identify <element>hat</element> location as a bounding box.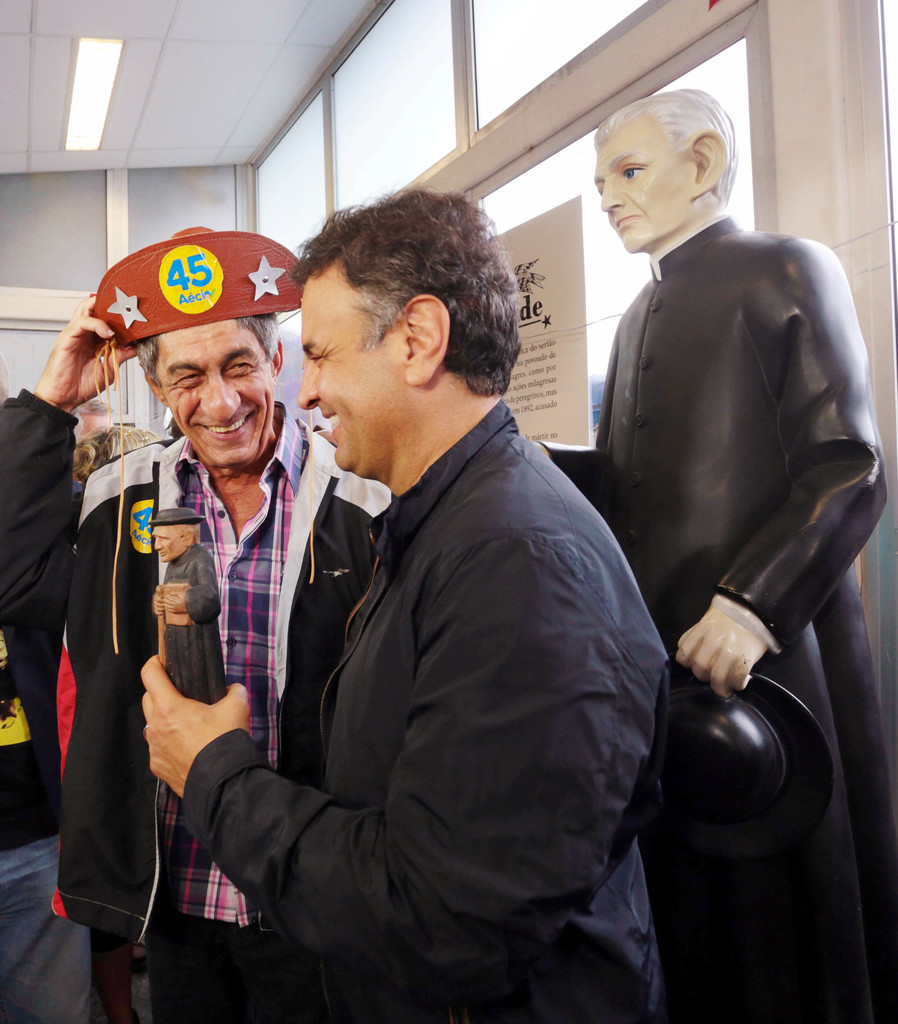
<bbox>95, 218, 314, 351</bbox>.
